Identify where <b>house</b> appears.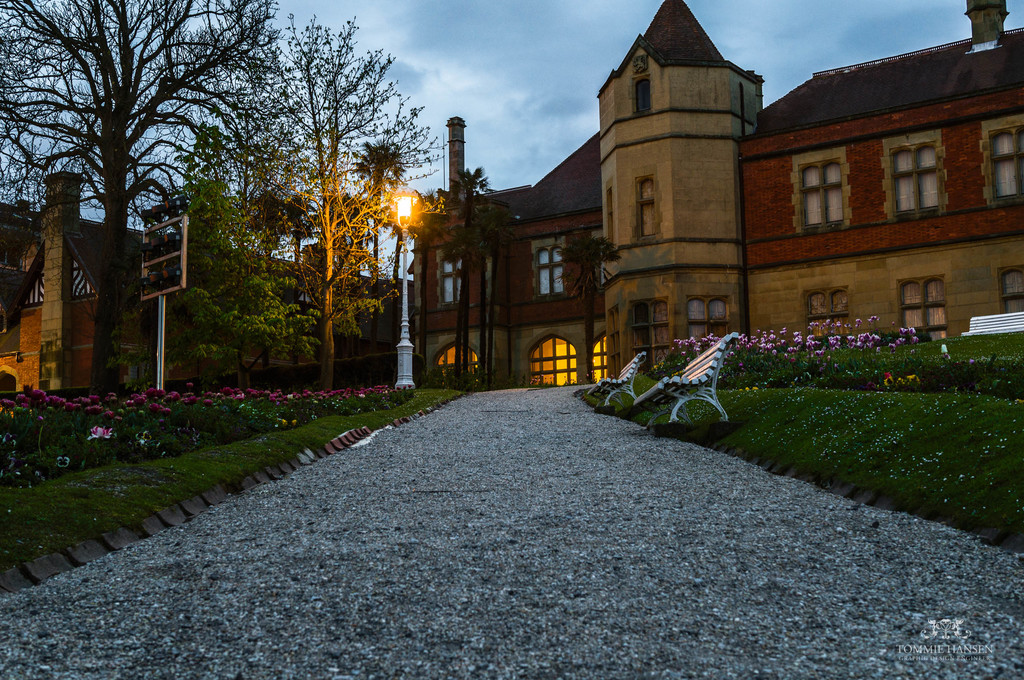
Appears at box=[4, 179, 396, 407].
